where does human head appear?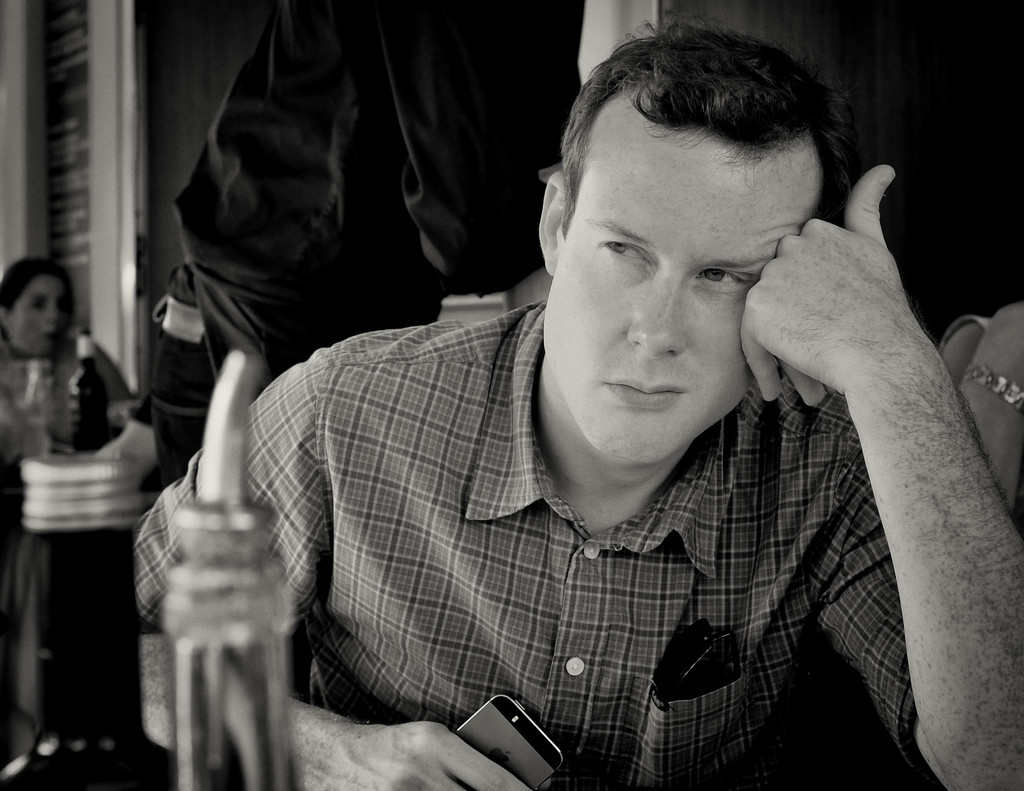
Appears at 0, 253, 84, 360.
